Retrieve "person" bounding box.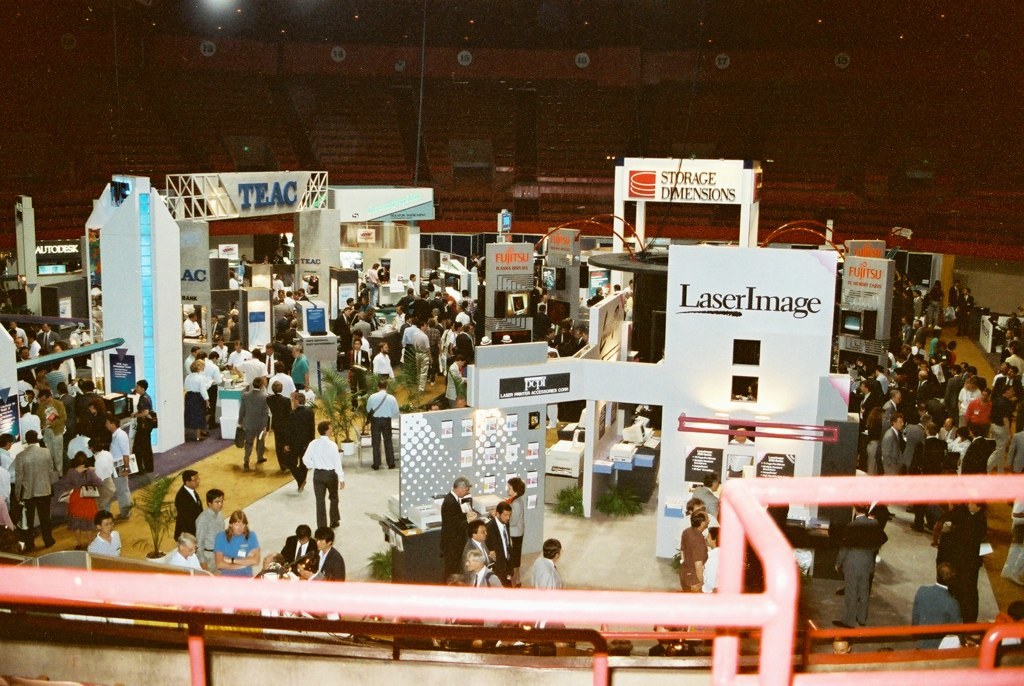
Bounding box: (x1=195, y1=353, x2=216, y2=434).
